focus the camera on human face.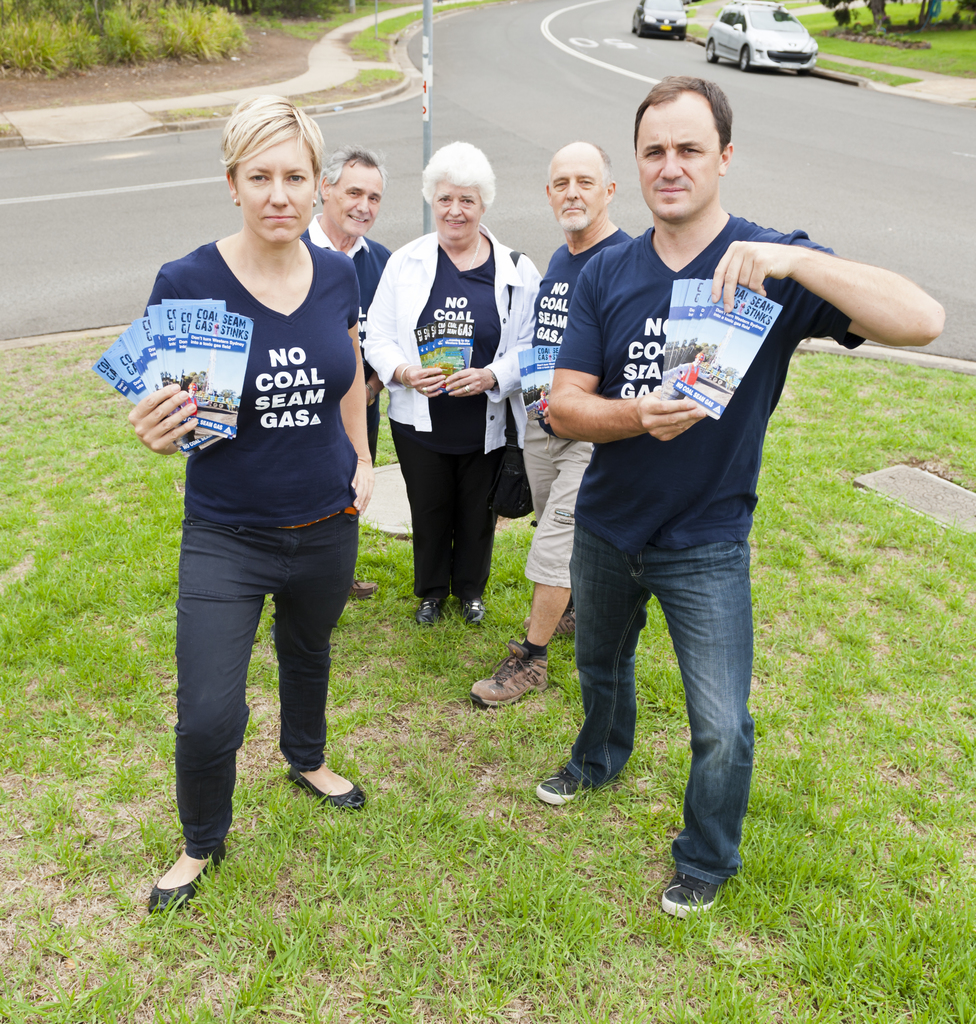
Focus region: 329:162:381:230.
